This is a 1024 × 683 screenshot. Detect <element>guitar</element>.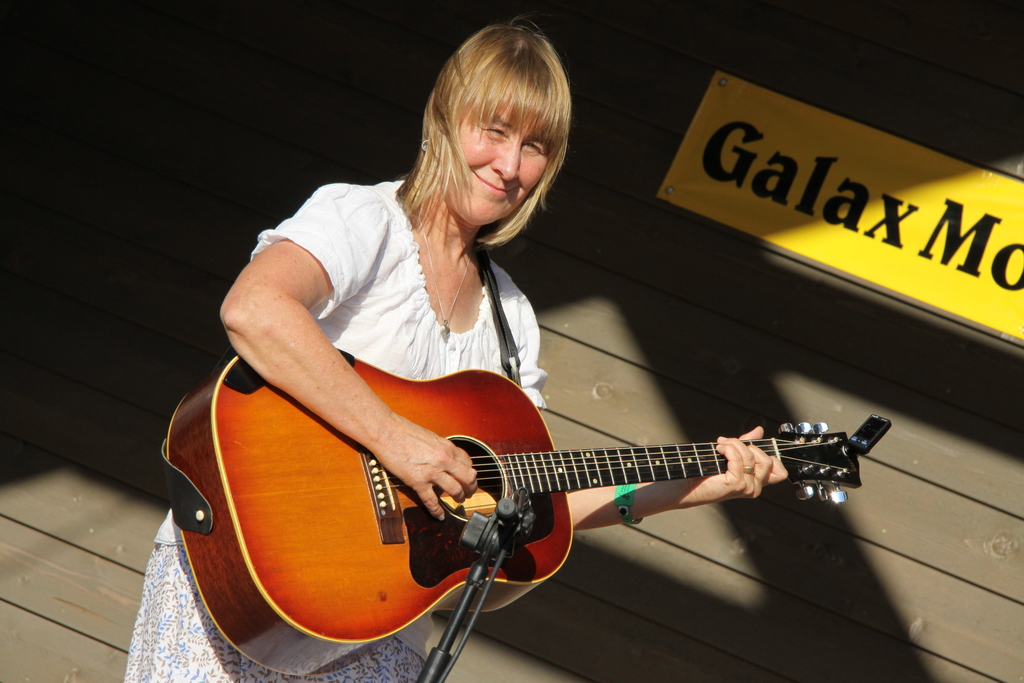
select_region(160, 346, 892, 679).
